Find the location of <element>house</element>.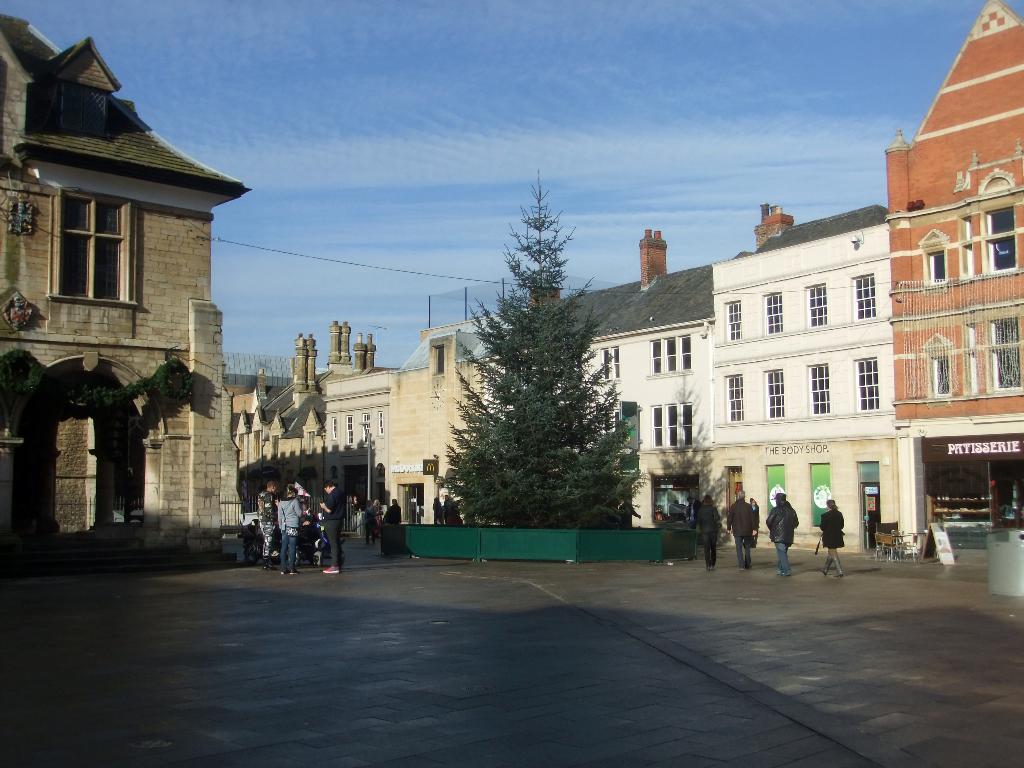
Location: BBox(712, 219, 899, 535).
